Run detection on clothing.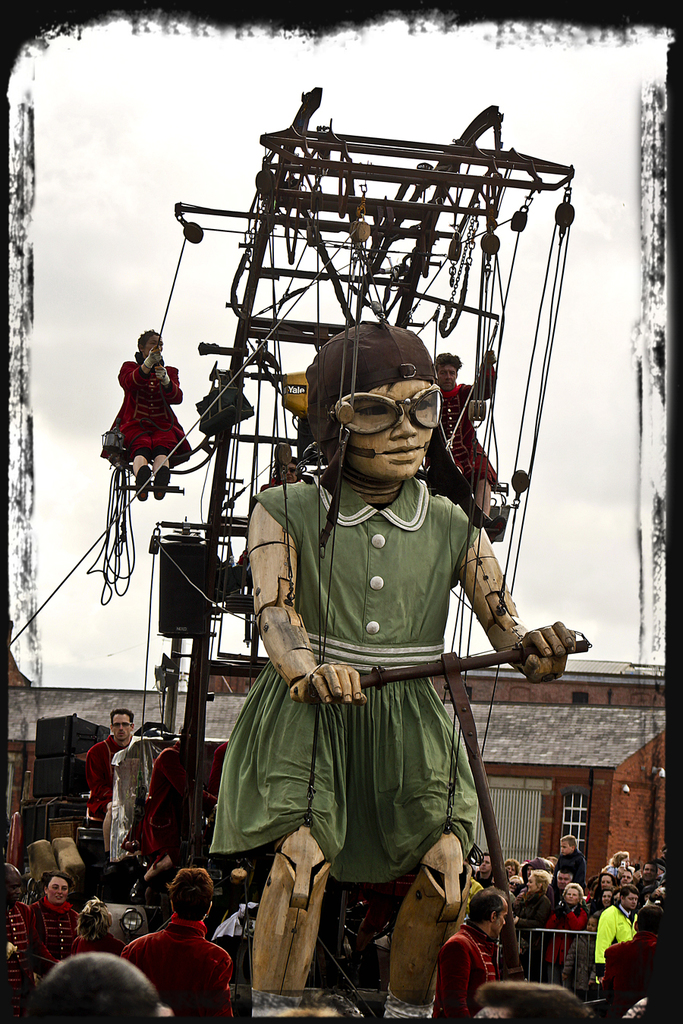
Result: (85,724,131,821).
